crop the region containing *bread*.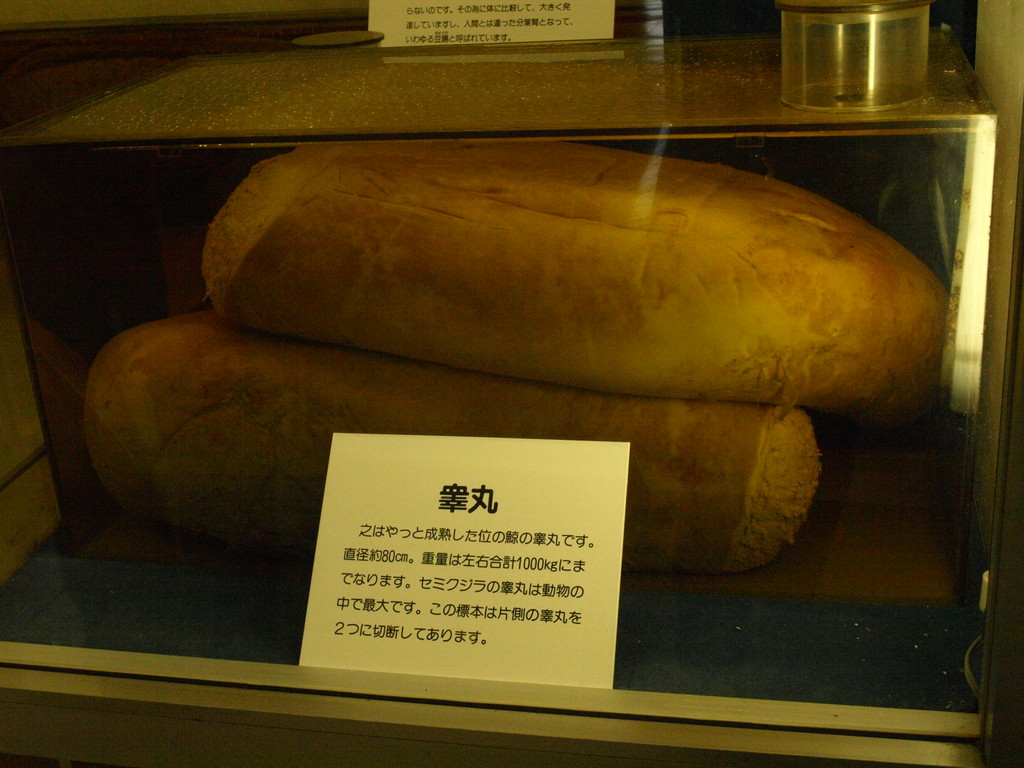
Crop region: 202:144:951:424.
